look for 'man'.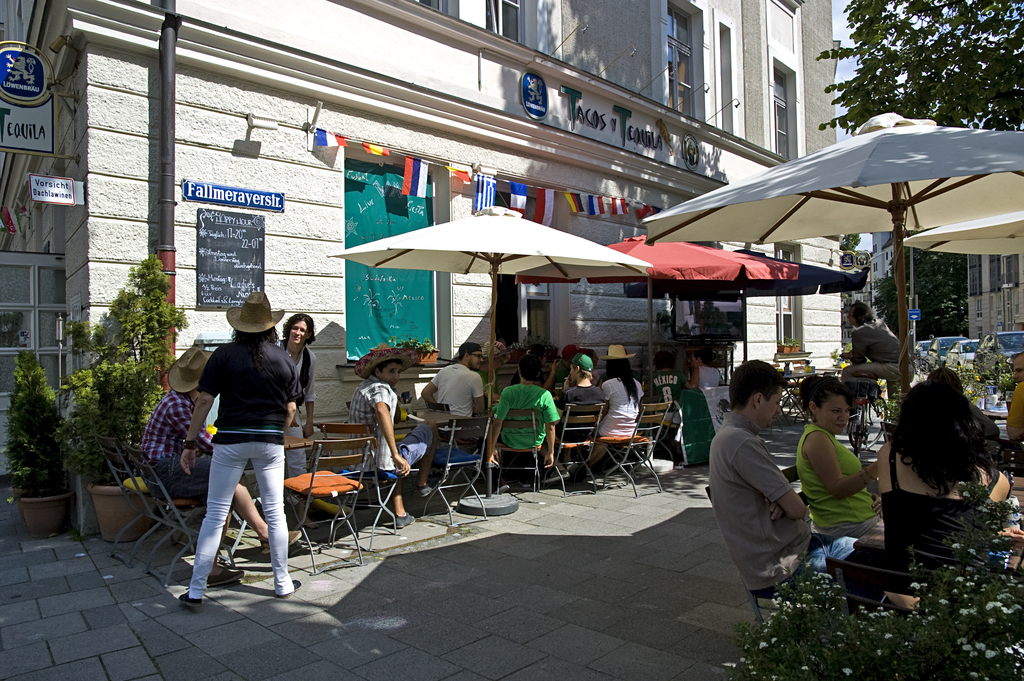
Found: 140/357/312/564.
